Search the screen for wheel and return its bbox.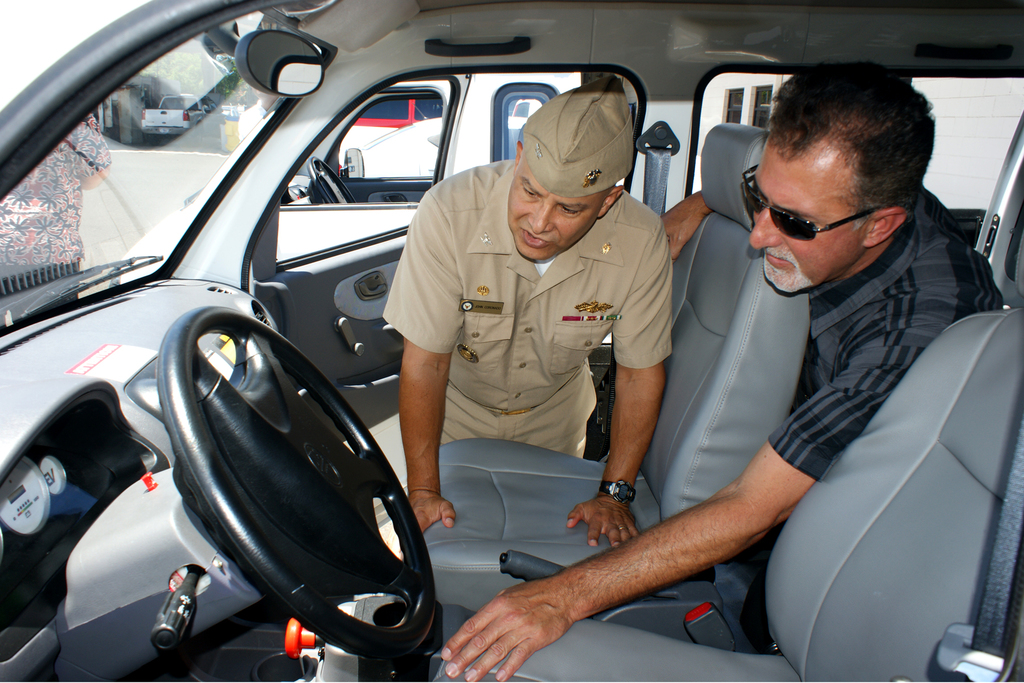
Found: [106, 355, 403, 666].
